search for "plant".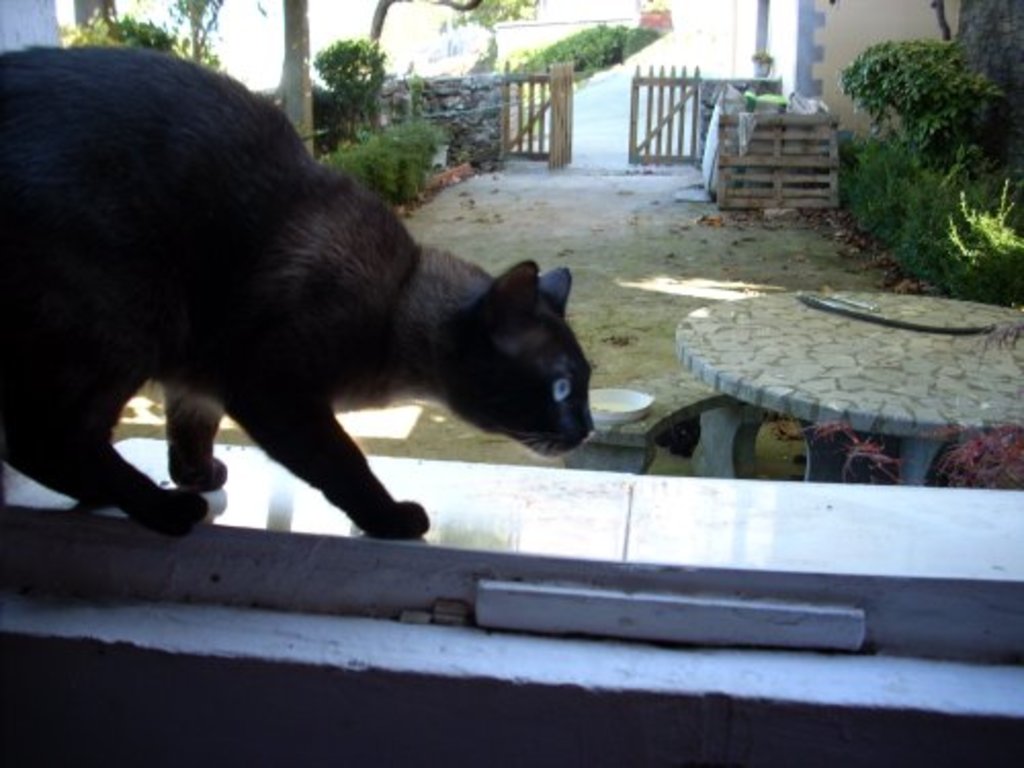
Found at locate(786, 418, 901, 489).
